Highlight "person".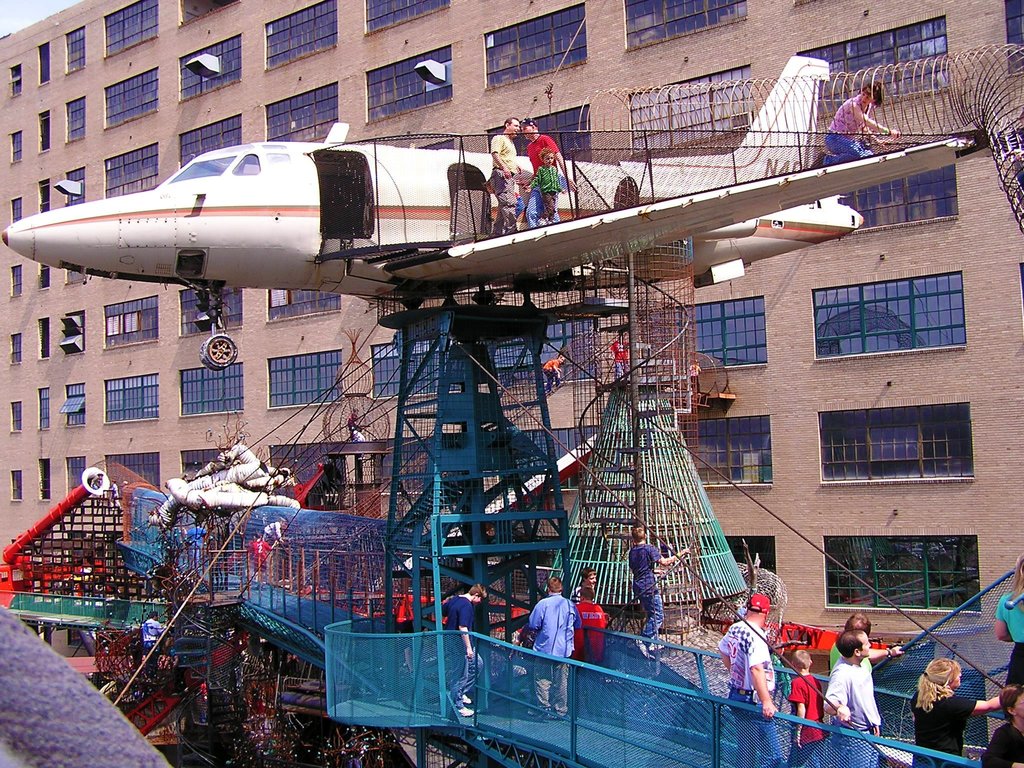
Highlighted region: x1=437, y1=580, x2=488, y2=714.
